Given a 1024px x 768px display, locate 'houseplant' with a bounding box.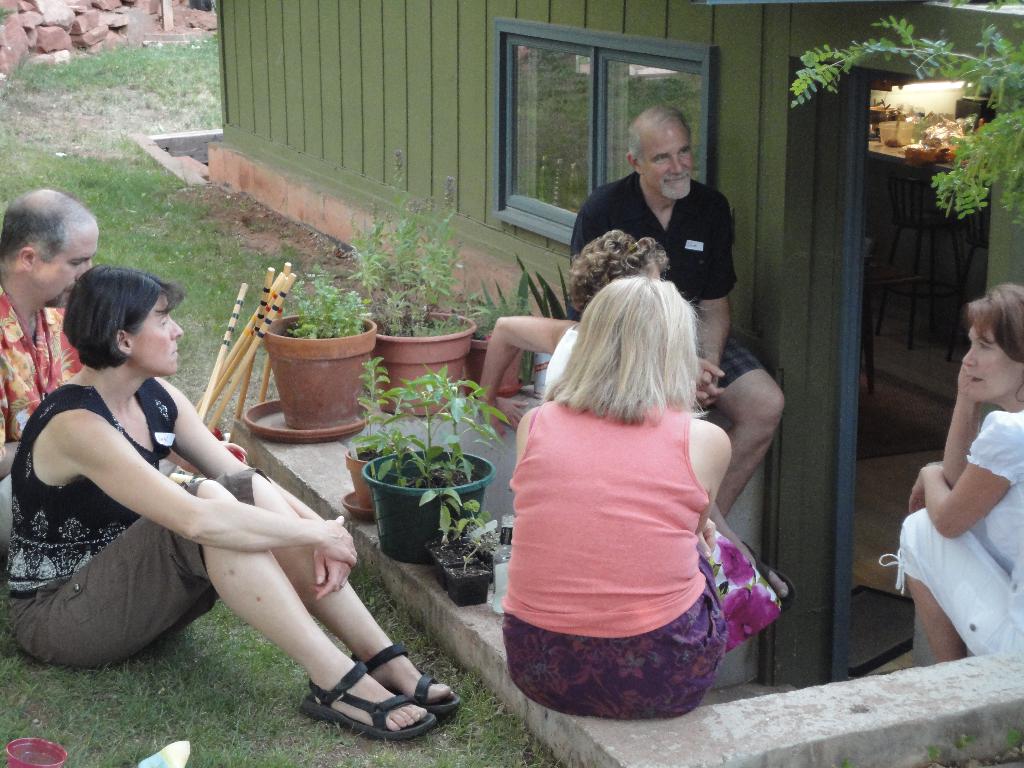
Located: box(520, 250, 580, 405).
